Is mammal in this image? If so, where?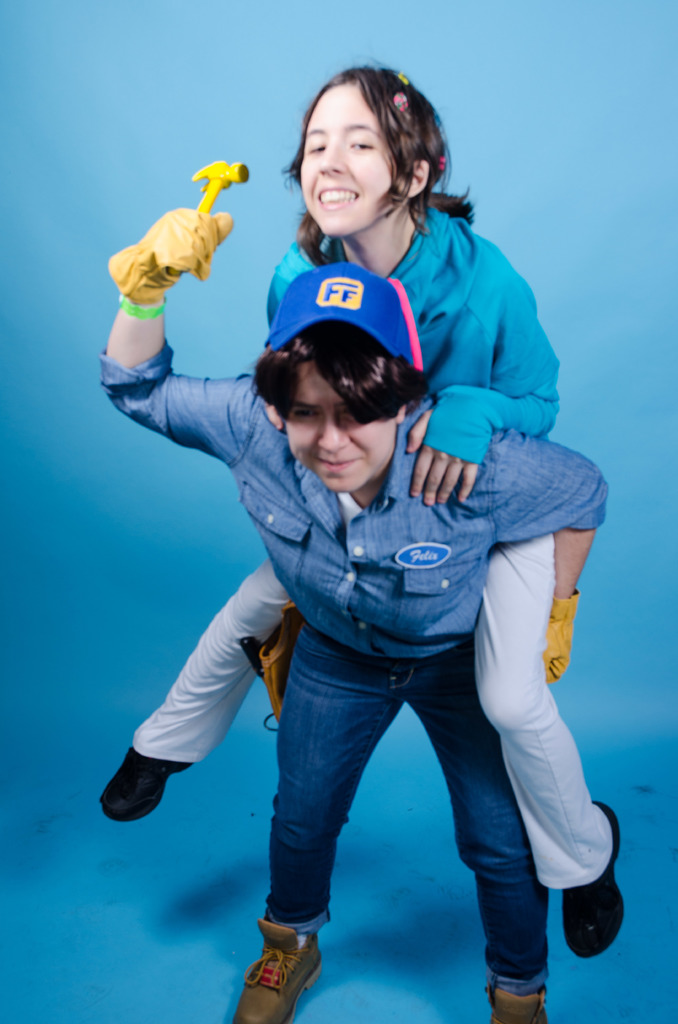
Yes, at {"left": 85, "top": 205, "right": 608, "bottom": 1023}.
